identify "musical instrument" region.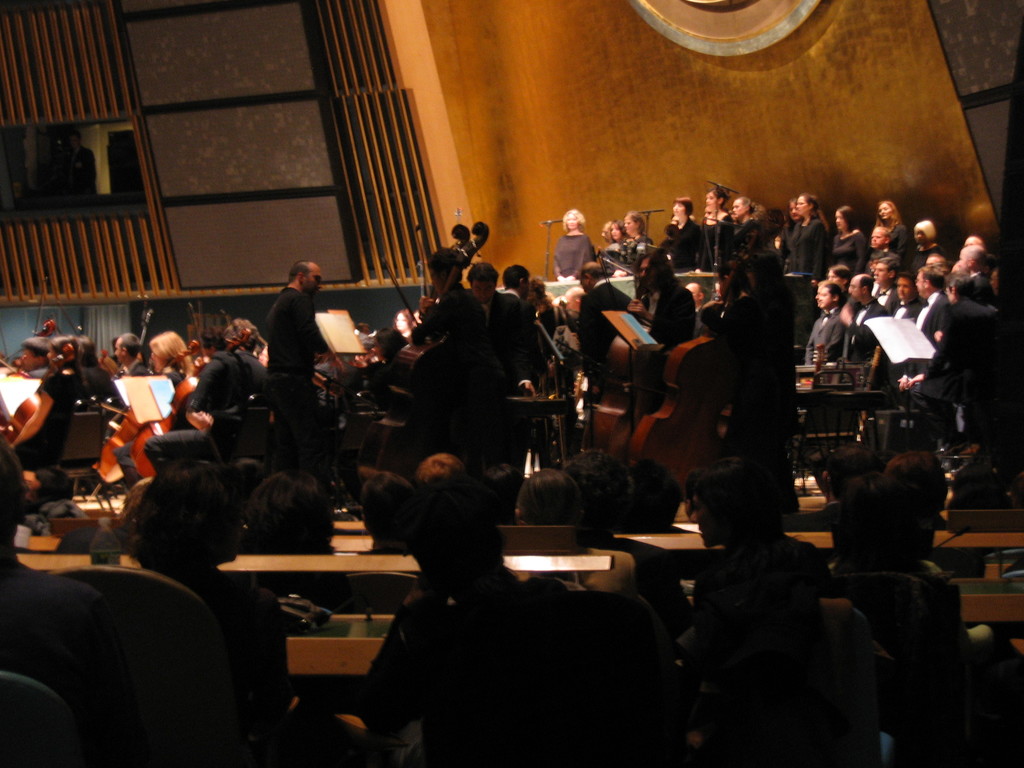
Region: region(367, 222, 493, 464).
